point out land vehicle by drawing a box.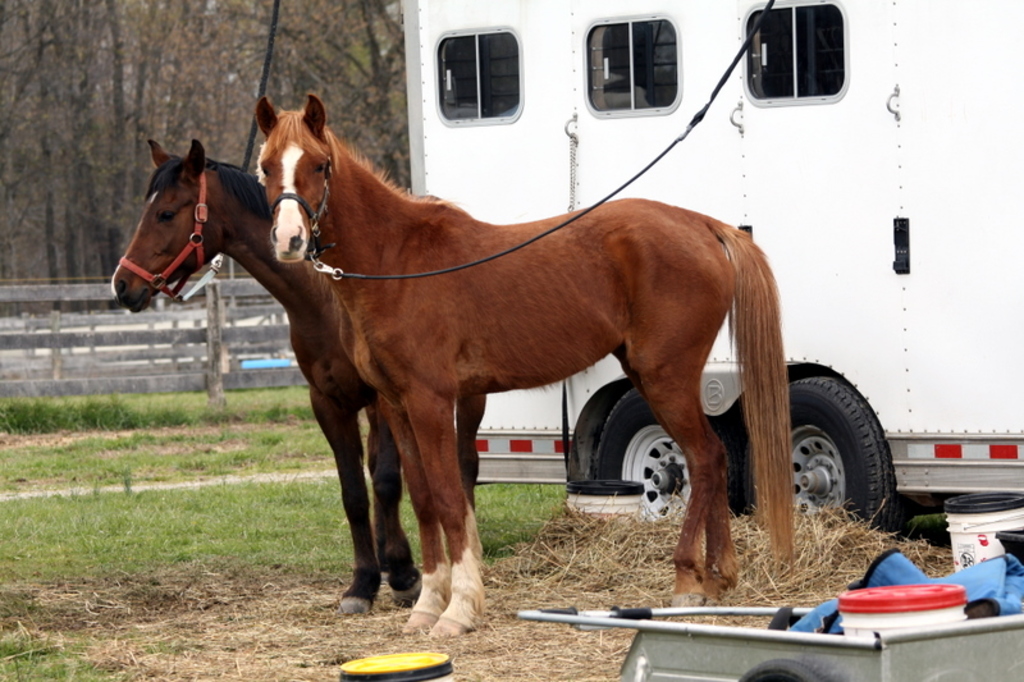
l=402, t=0, r=1023, b=543.
